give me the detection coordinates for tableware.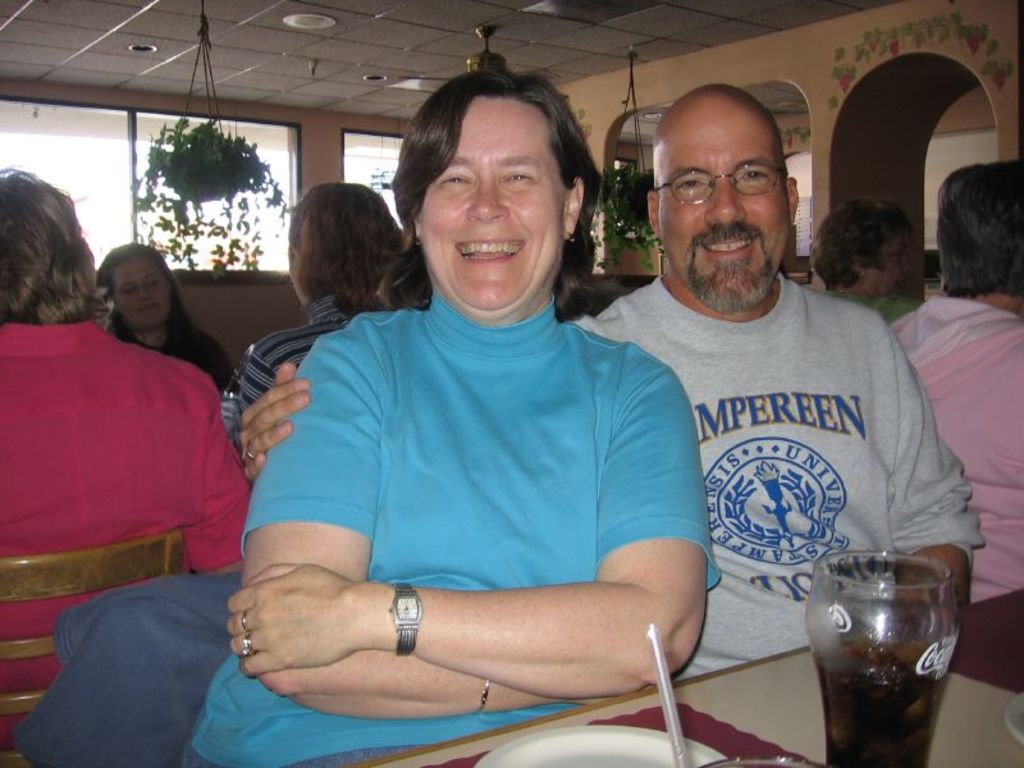
<bbox>471, 721, 728, 767</bbox>.
